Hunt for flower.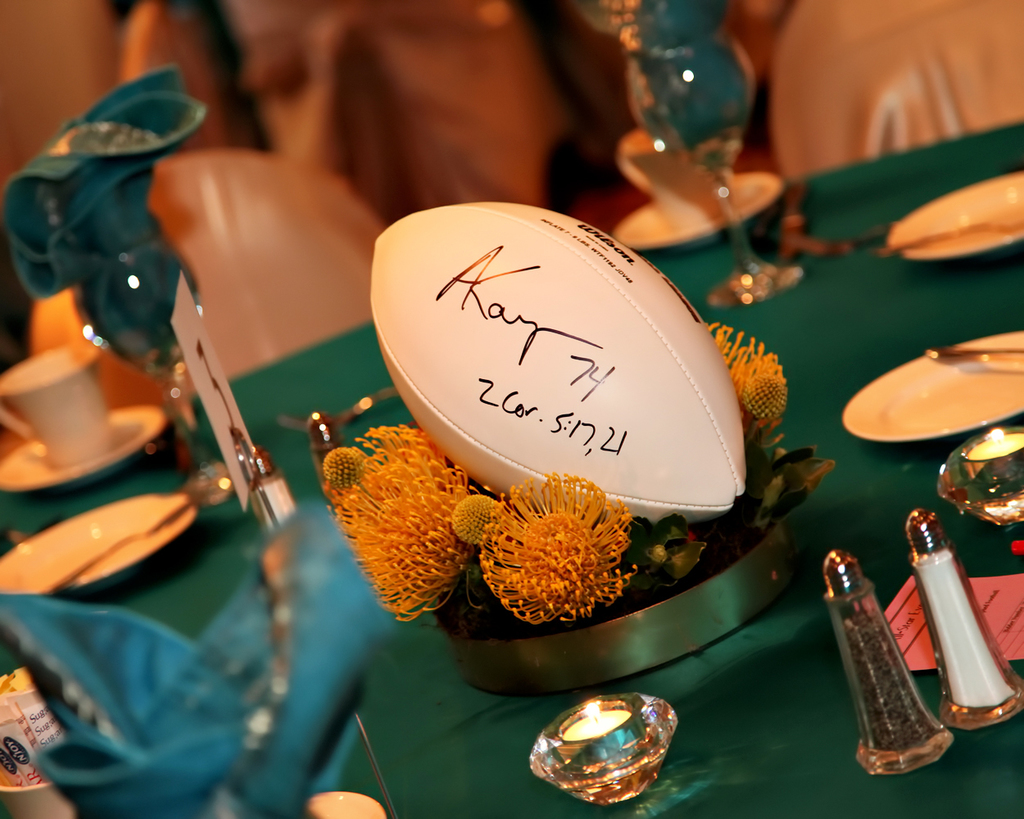
Hunted down at [471, 468, 648, 628].
